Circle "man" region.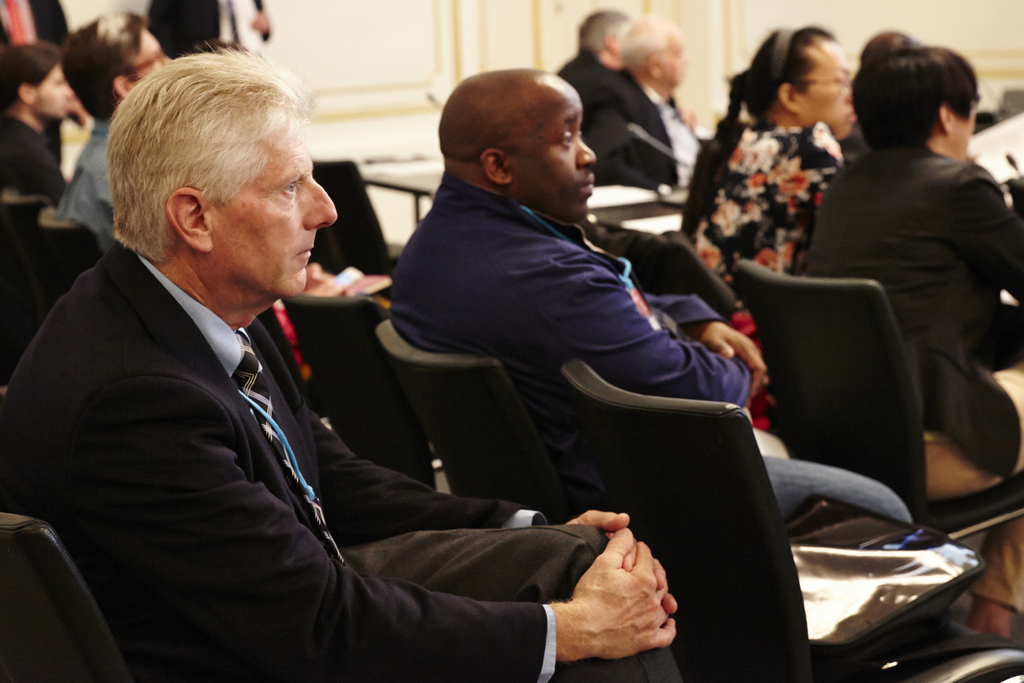
Region: (598, 15, 712, 194).
